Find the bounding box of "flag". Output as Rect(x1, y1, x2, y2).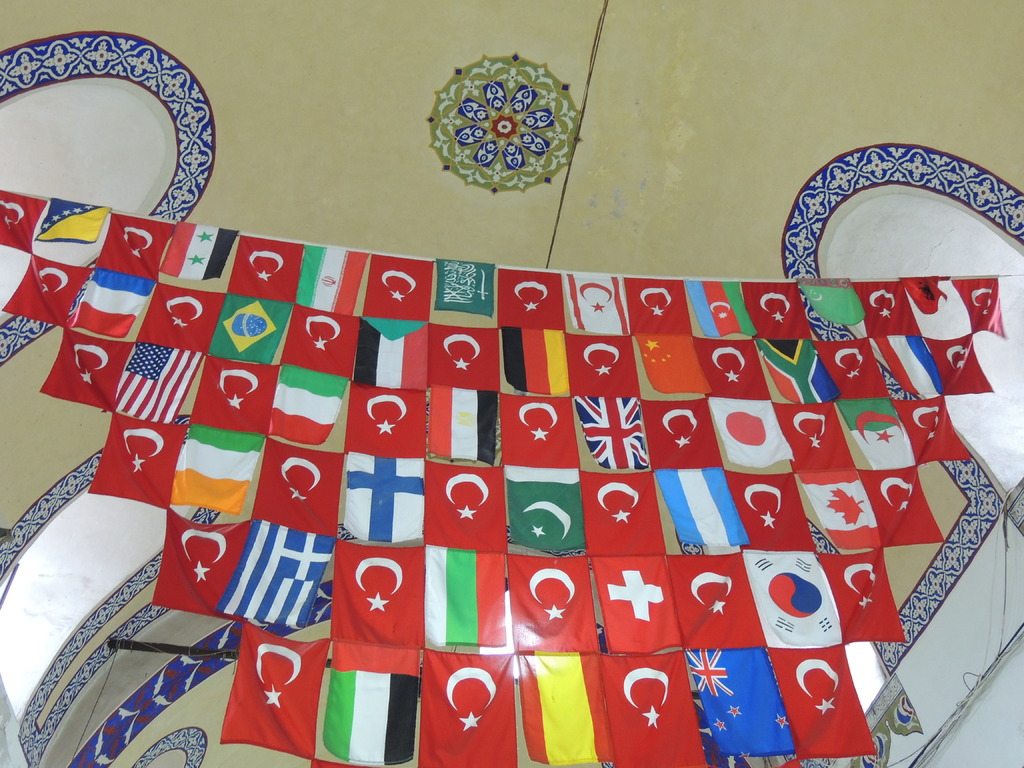
Rect(155, 508, 250, 622).
